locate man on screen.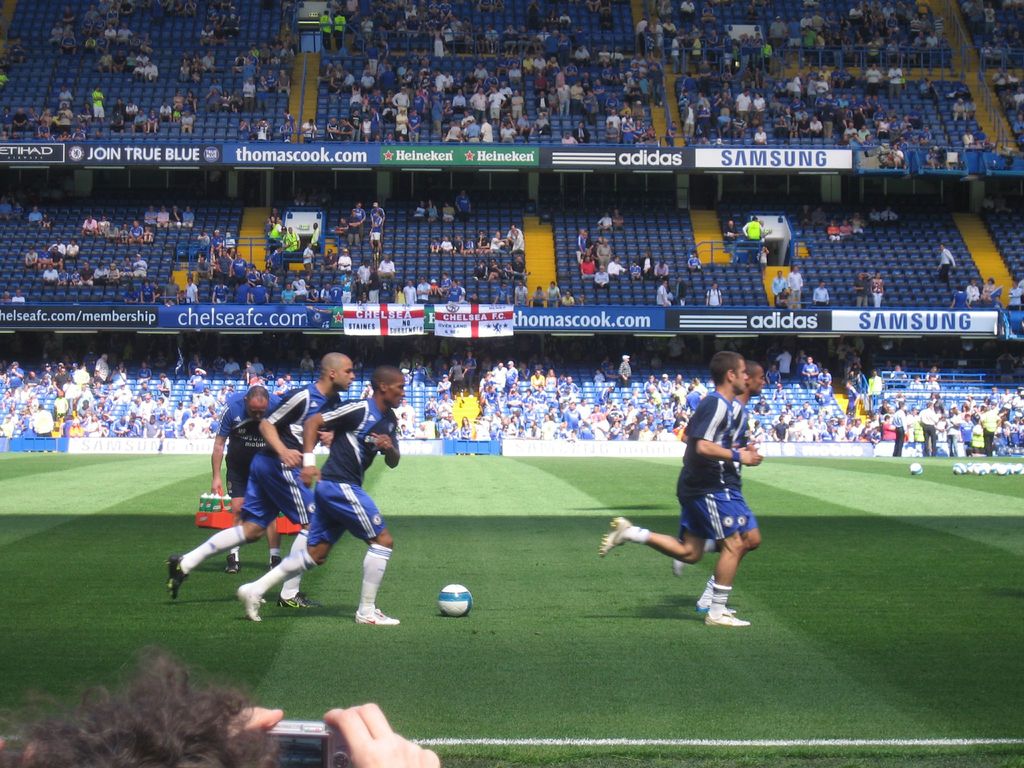
On screen at crop(513, 256, 529, 284).
